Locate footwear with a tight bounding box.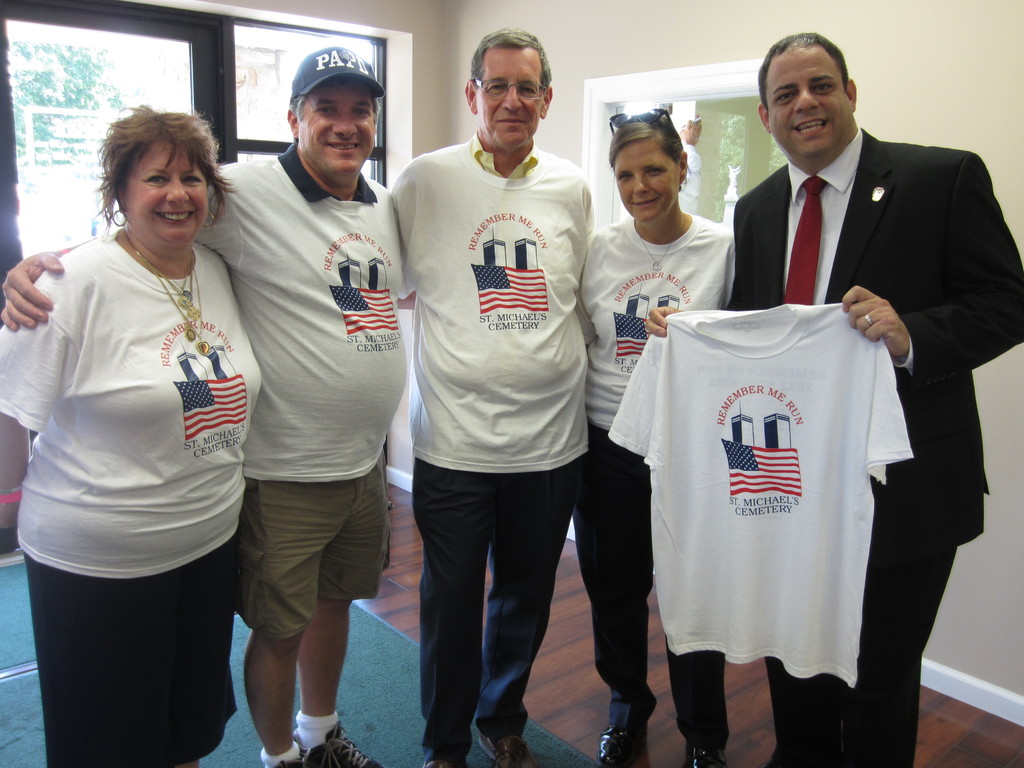
684/744/727/767.
